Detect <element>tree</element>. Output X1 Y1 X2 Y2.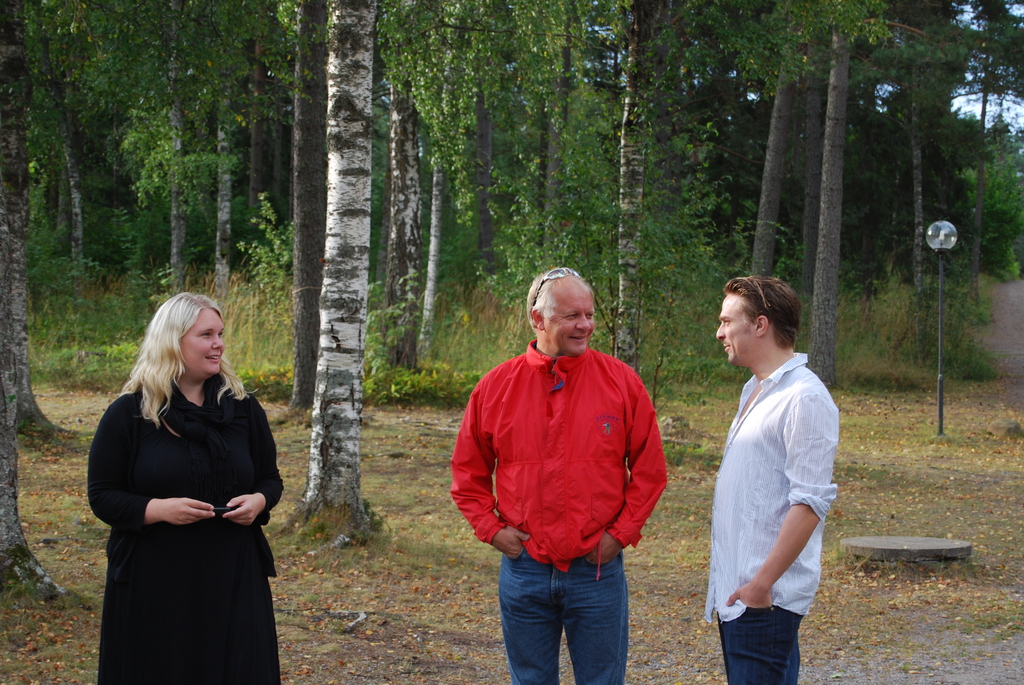
945 97 1023 285.
